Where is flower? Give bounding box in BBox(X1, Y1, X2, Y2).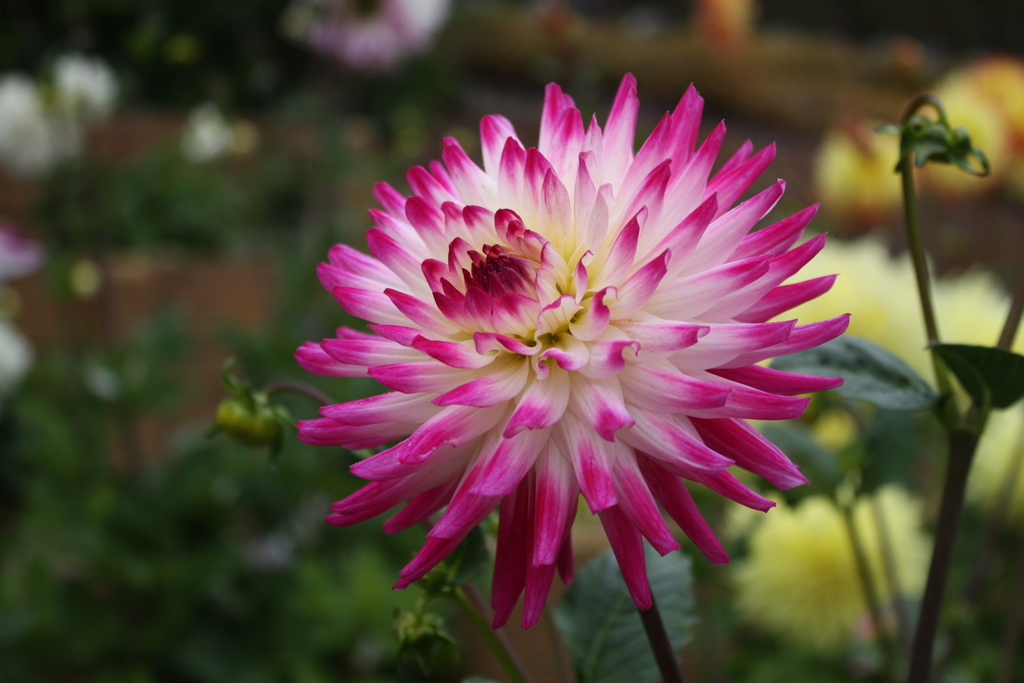
BBox(806, 115, 920, 229).
